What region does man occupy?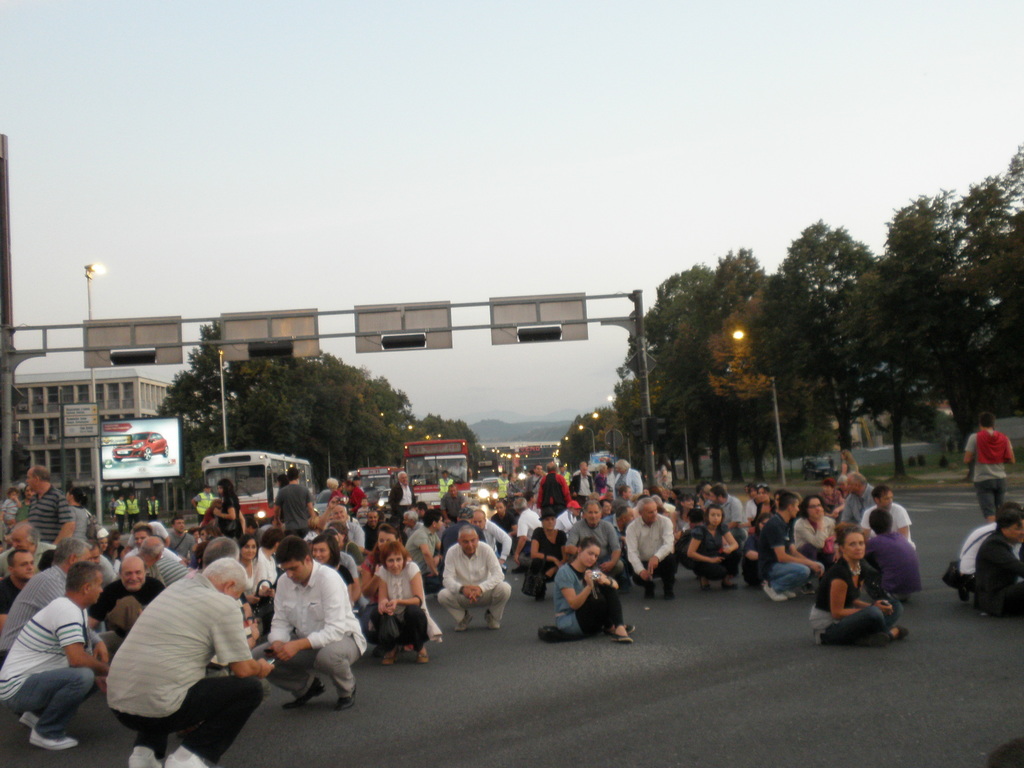
<box>105,557,273,767</box>.
